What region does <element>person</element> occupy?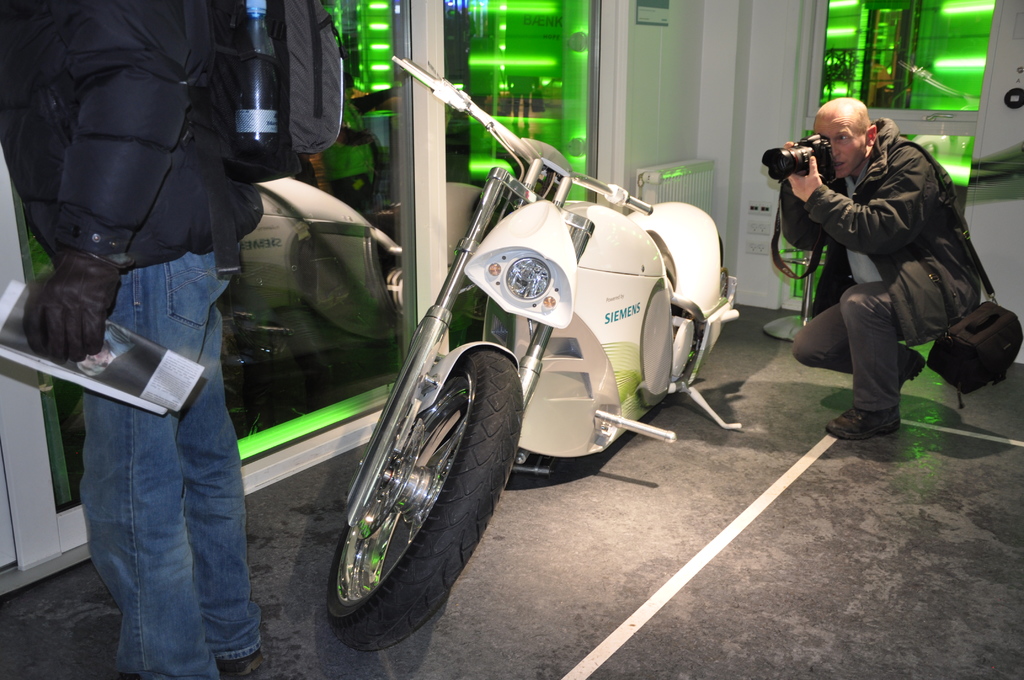
4:0:268:679.
